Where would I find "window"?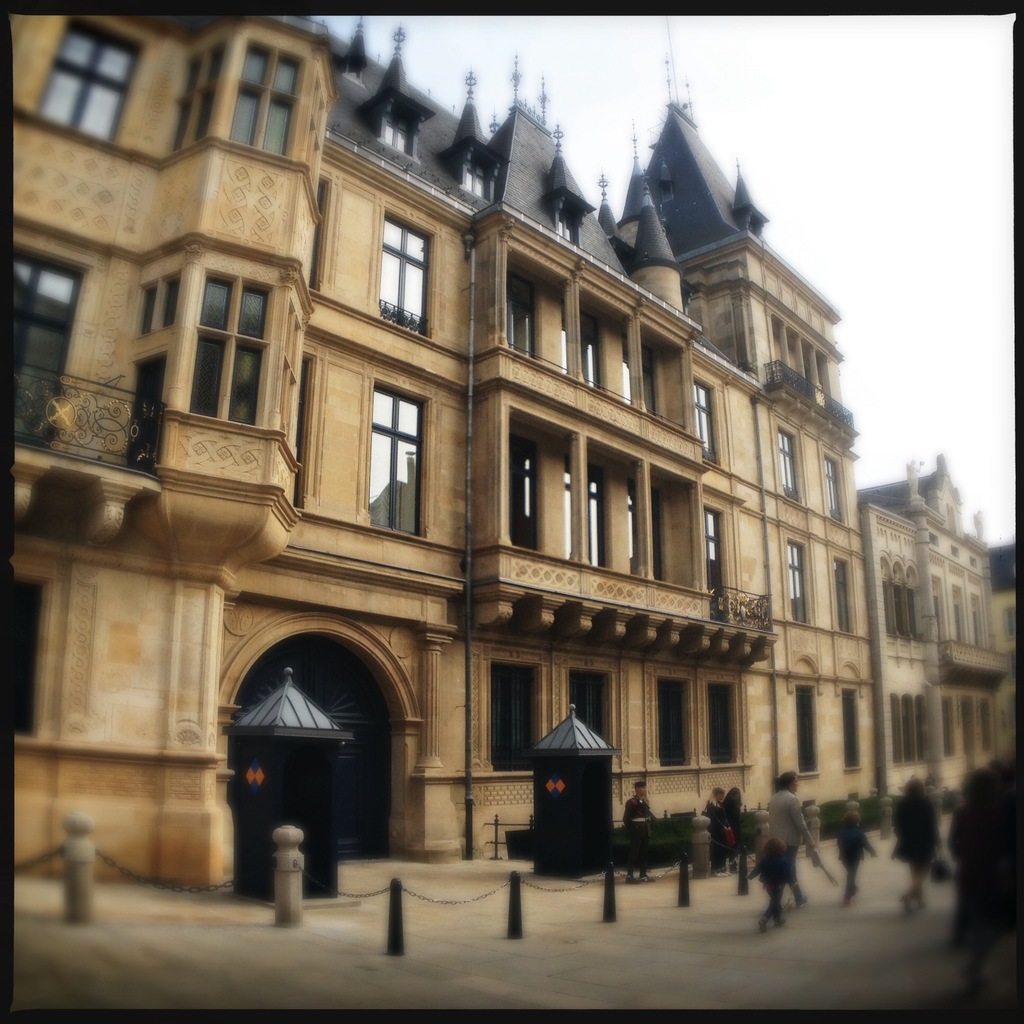
At [left=883, top=586, right=926, bottom=636].
